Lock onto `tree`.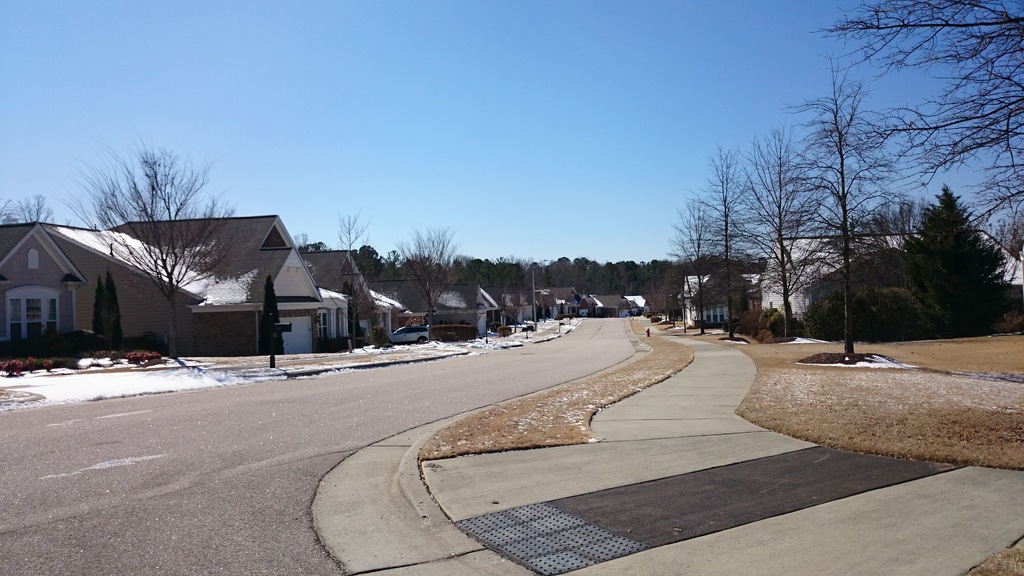
Locked: [x1=550, y1=262, x2=570, y2=280].
